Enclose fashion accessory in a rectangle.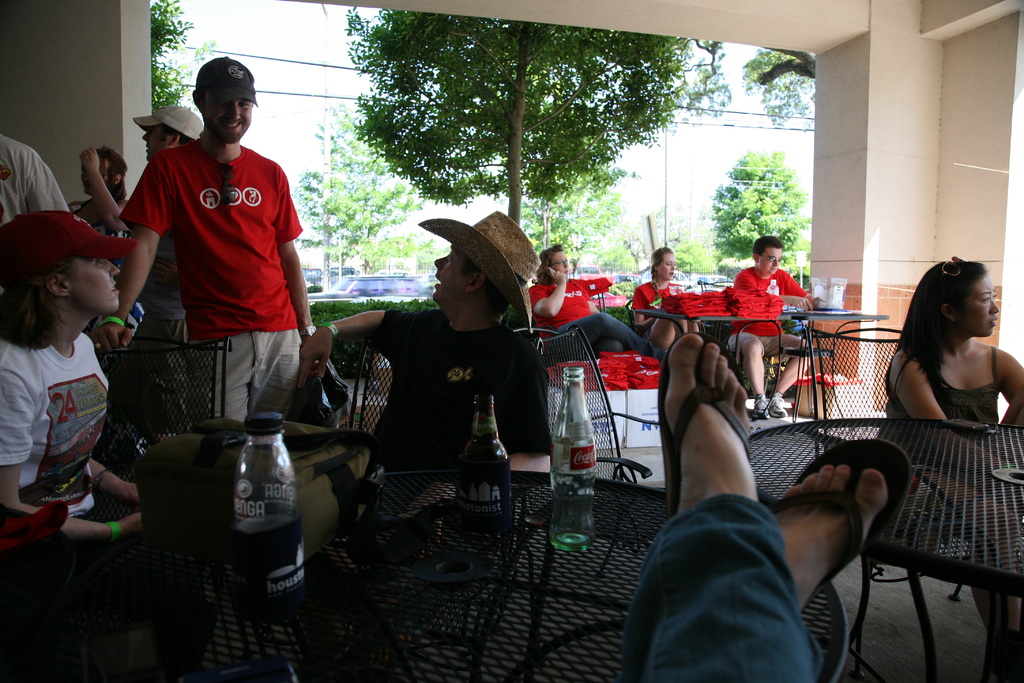
pyautogui.locateOnScreen(760, 252, 785, 267).
